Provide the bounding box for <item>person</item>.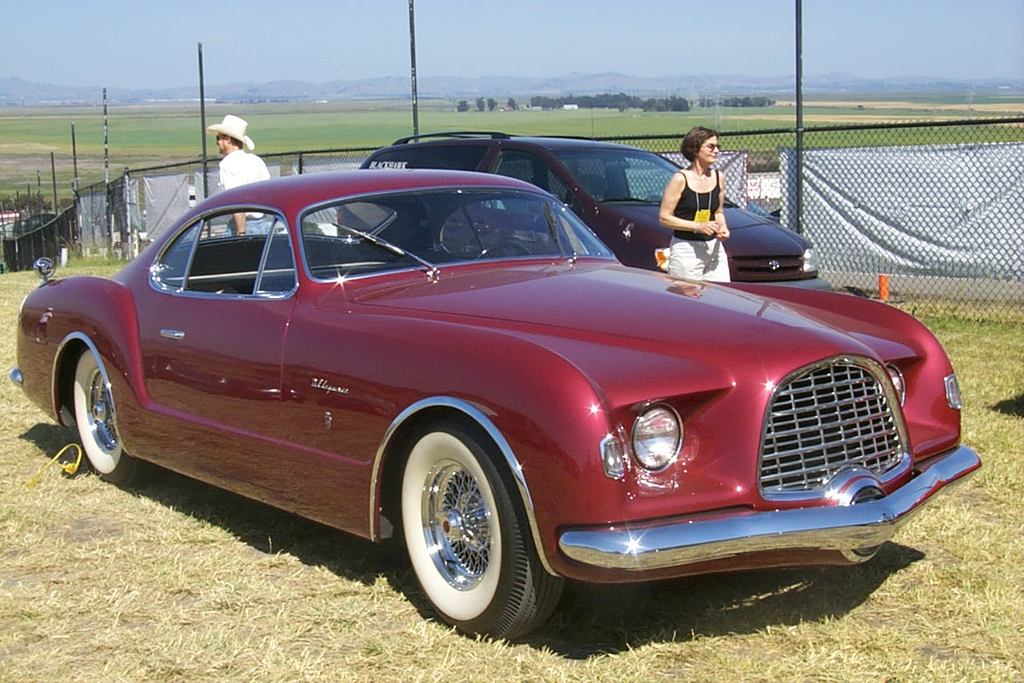
l=212, t=113, r=275, b=240.
